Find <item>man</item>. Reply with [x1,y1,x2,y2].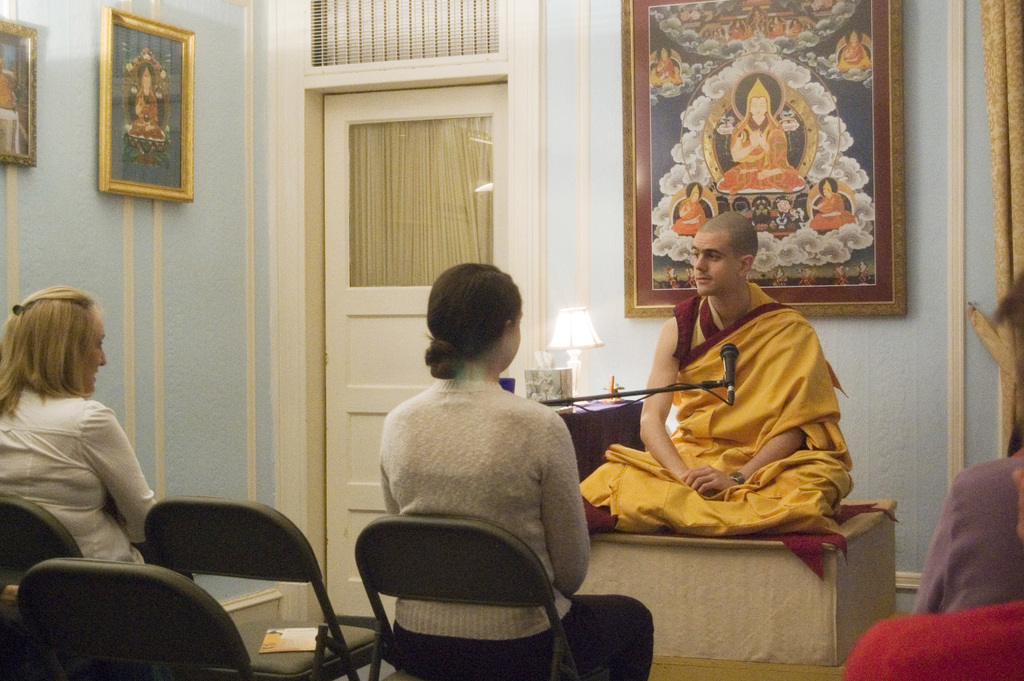
[656,48,676,76].
